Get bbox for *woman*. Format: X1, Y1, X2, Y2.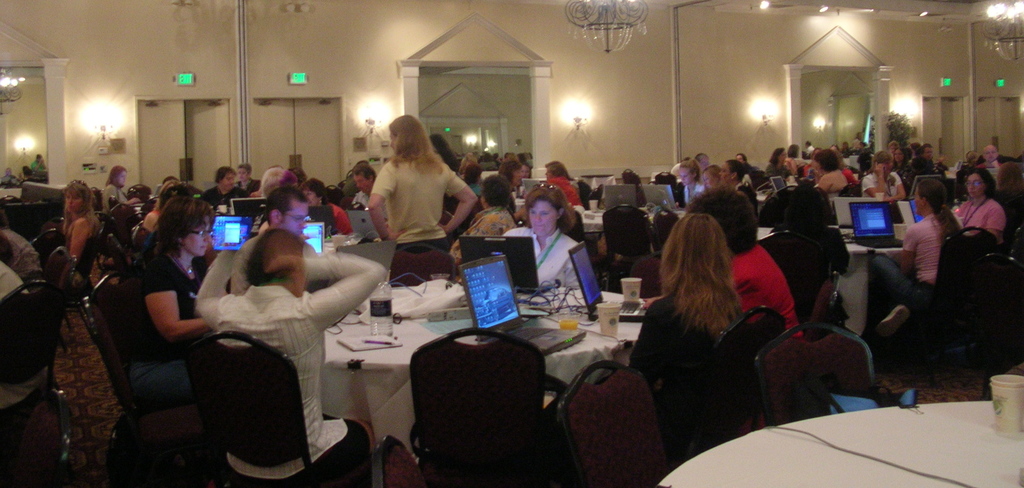
719, 159, 757, 207.
